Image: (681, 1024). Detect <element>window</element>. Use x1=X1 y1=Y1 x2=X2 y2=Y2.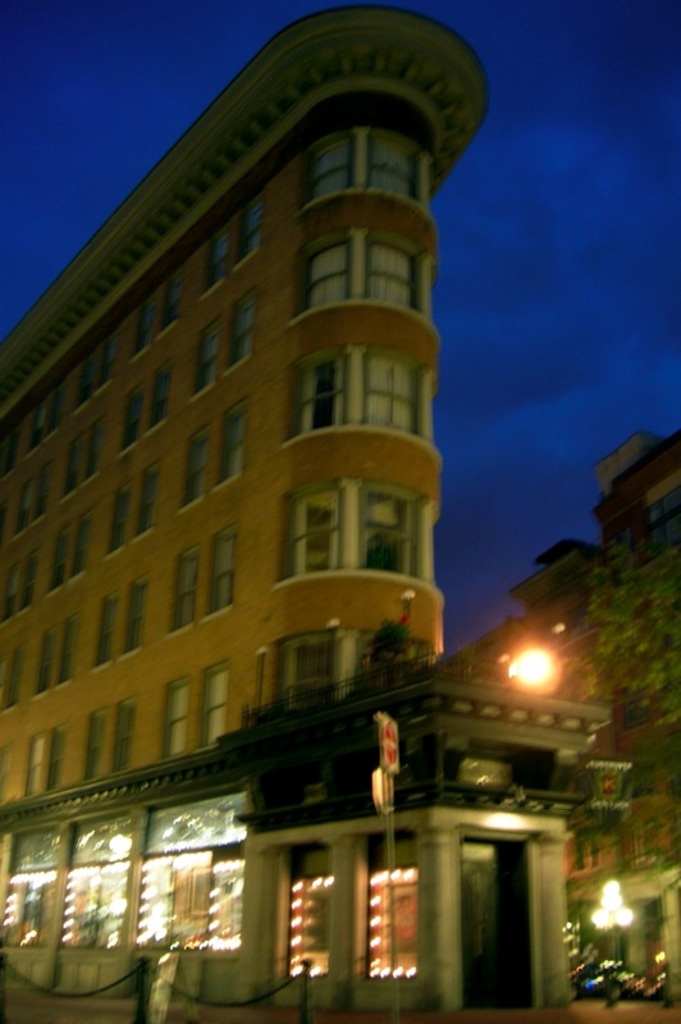
x1=114 y1=692 x2=133 y2=777.
